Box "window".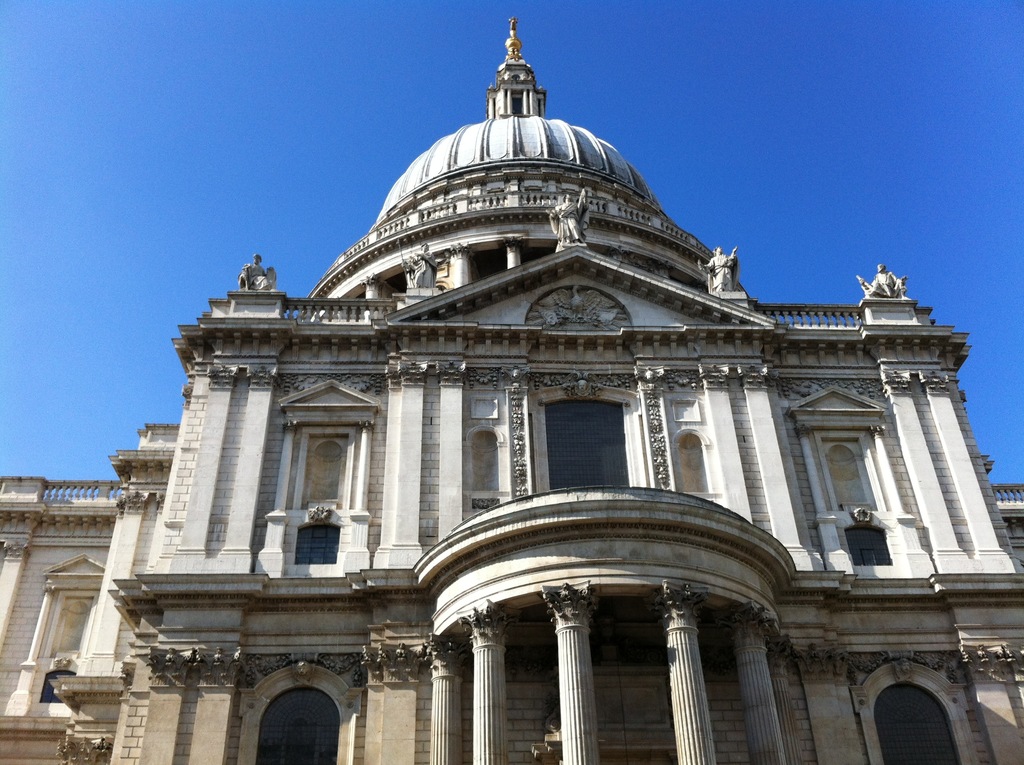
(874,683,959,764).
